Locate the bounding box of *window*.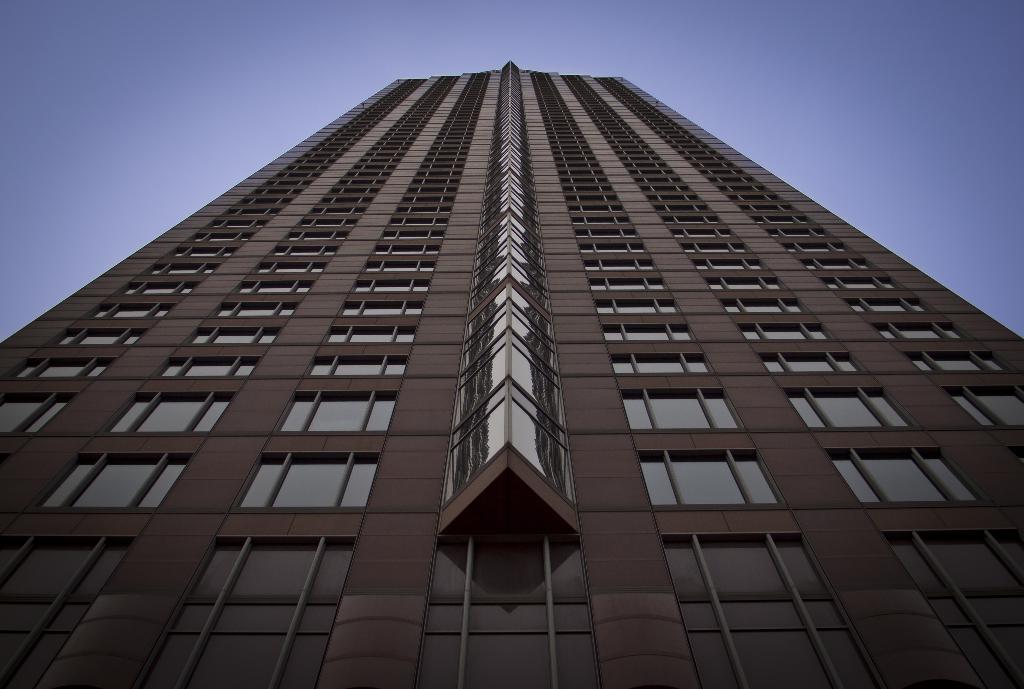
Bounding box: box(364, 259, 436, 269).
